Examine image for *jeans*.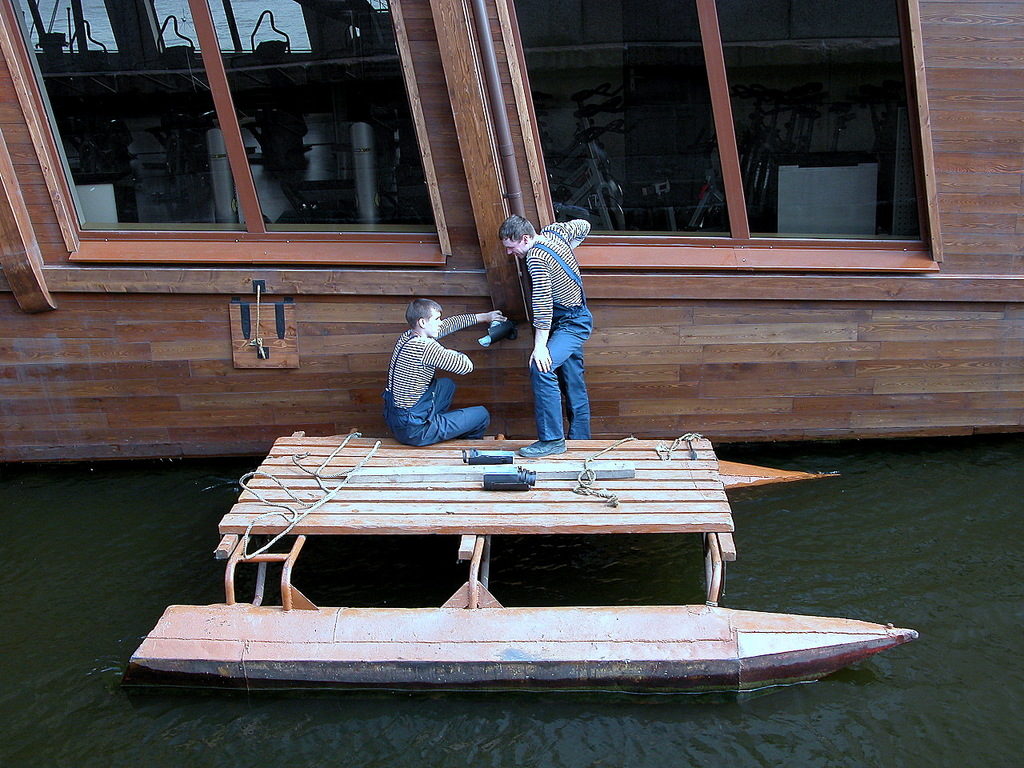
Examination result: left=386, top=366, right=498, bottom=431.
